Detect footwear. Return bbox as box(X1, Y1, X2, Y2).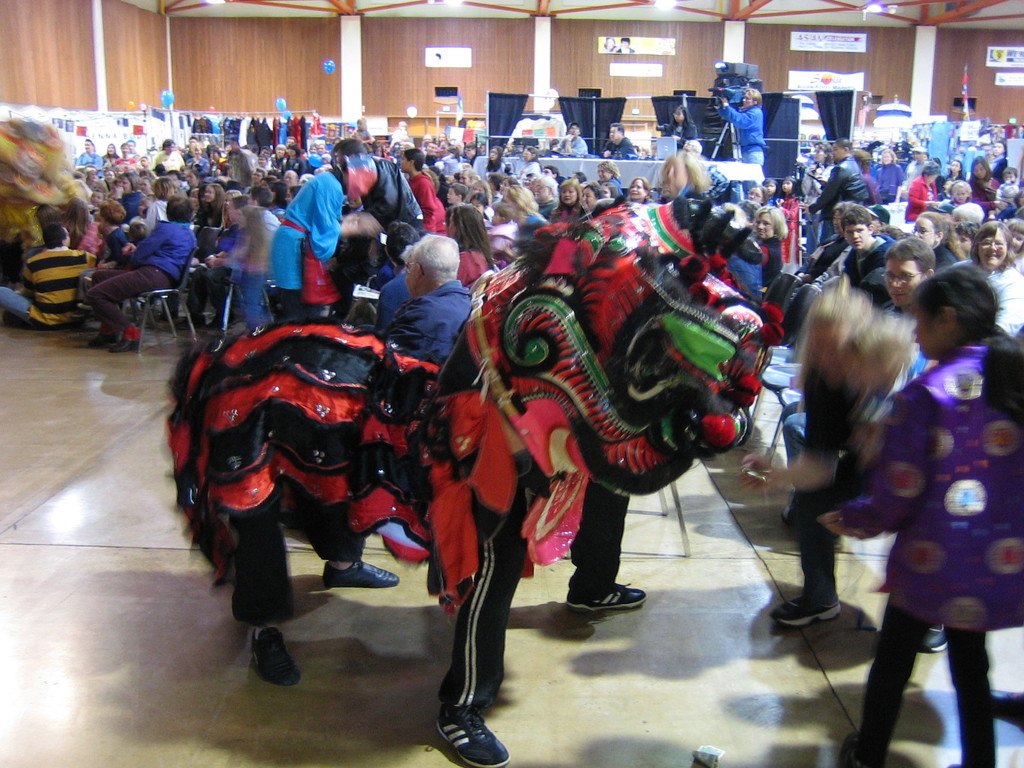
box(90, 338, 121, 351).
